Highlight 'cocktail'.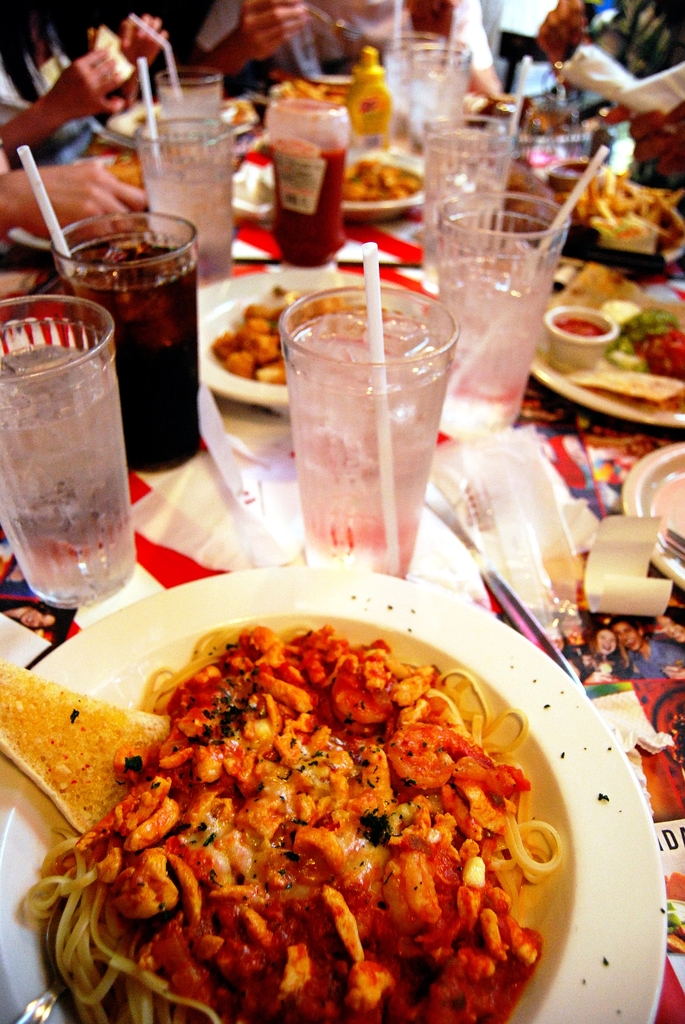
Highlighted region: BBox(260, 76, 350, 273).
